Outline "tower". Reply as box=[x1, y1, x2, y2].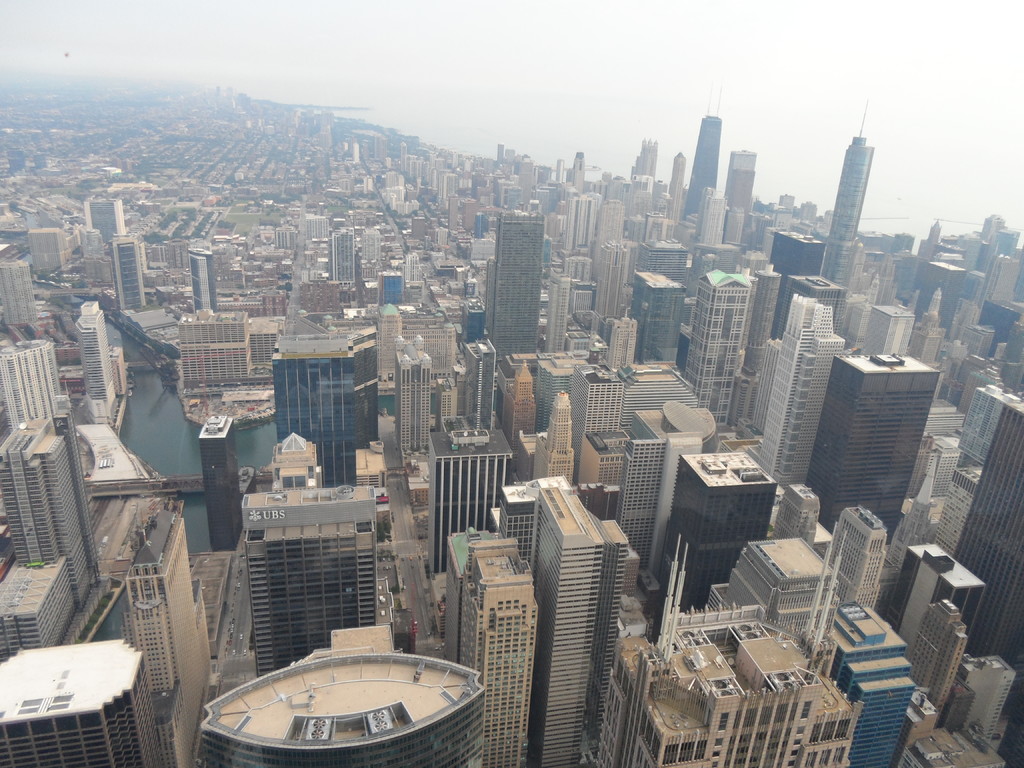
box=[910, 597, 956, 708].
